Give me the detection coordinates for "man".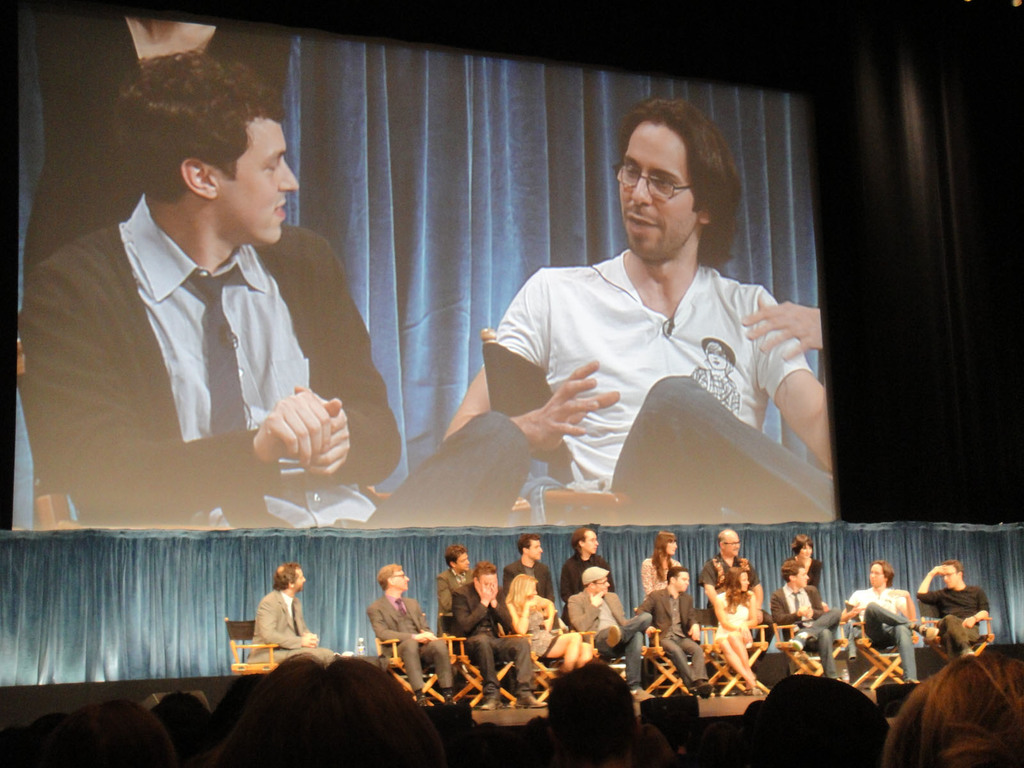
{"left": 247, "top": 562, "right": 340, "bottom": 664}.
